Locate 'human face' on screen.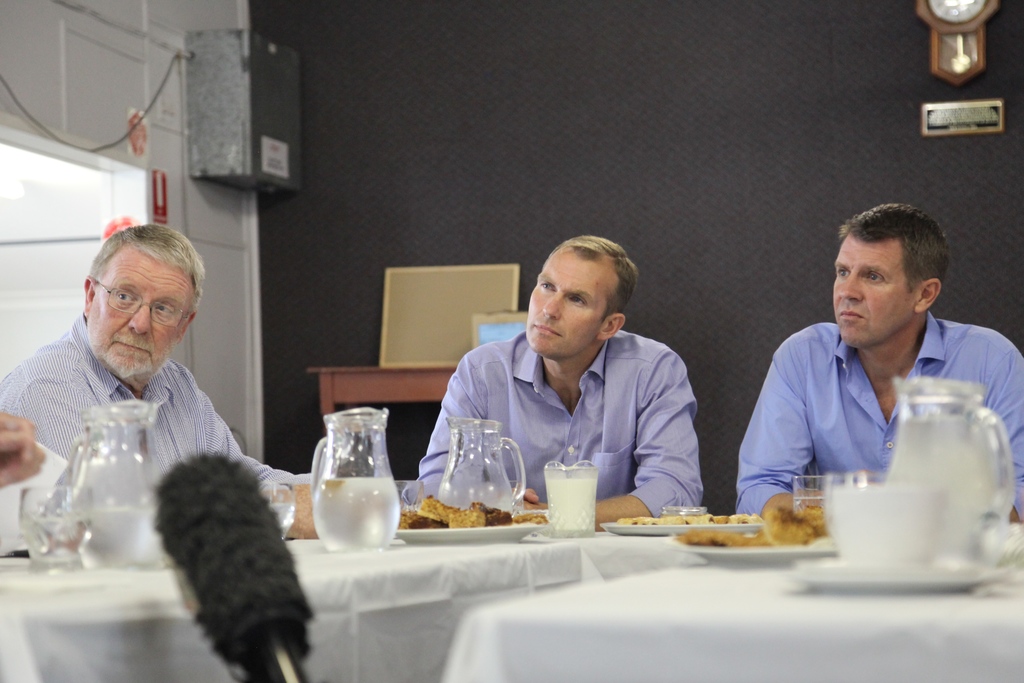
On screen at 525/247/614/358.
